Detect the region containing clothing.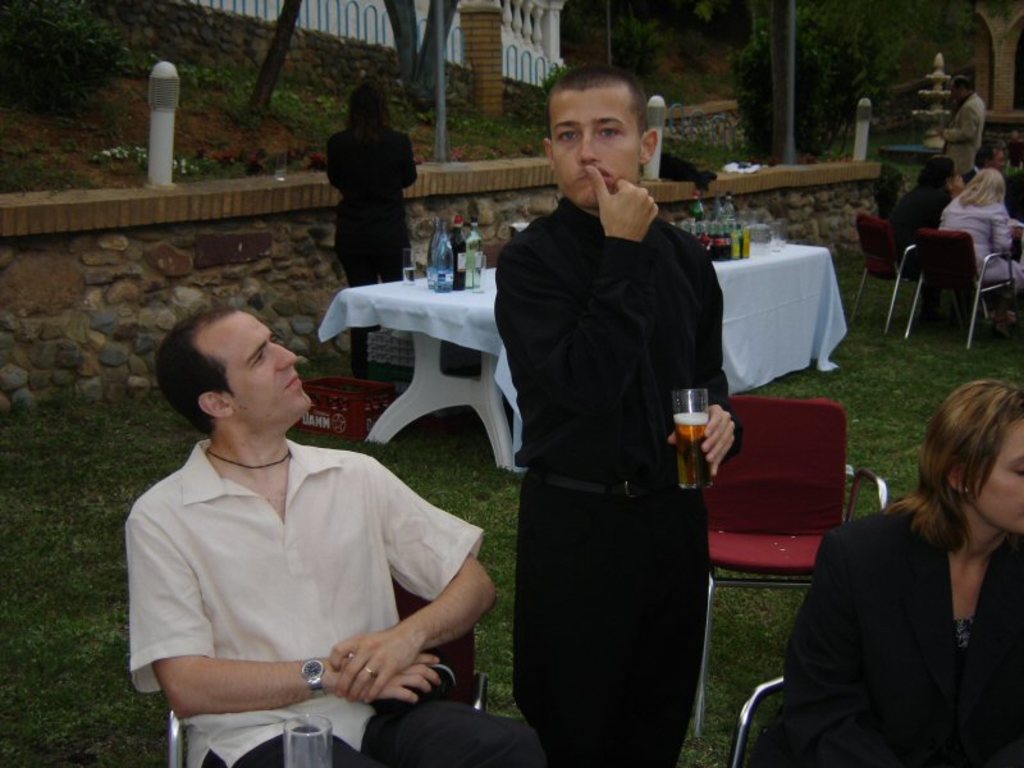
945 92 980 178.
